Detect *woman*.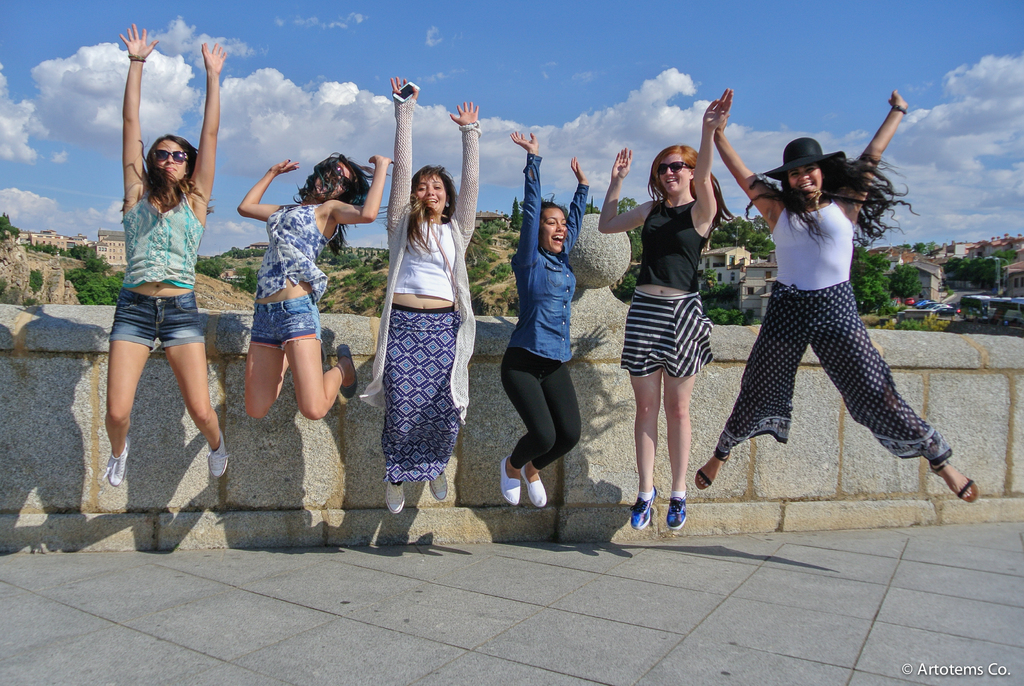
Detected at (698,86,983,503).
